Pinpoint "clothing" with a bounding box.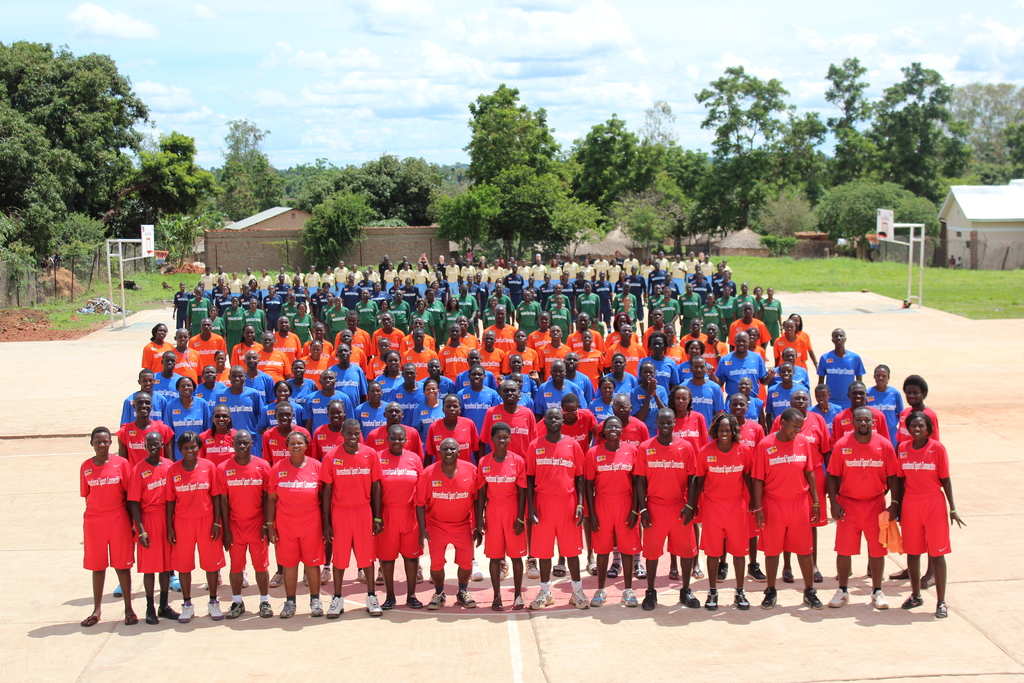
box(630, 381, 673, 439).
